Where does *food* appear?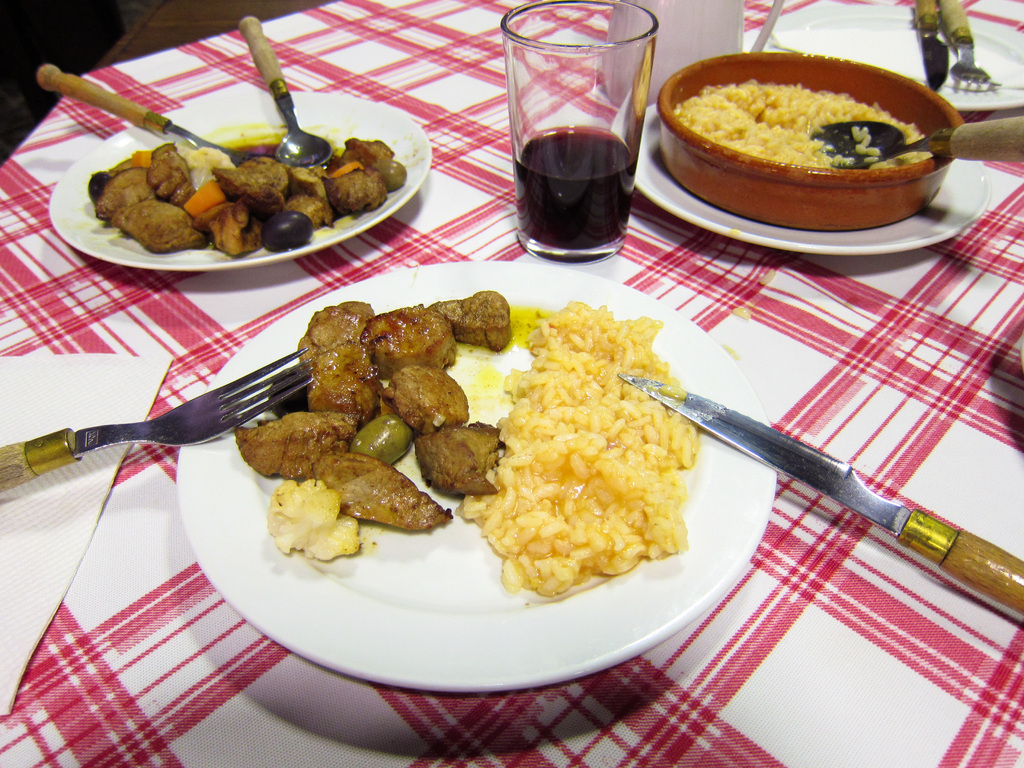
Appears at detection(306, 338, 384, 429).
